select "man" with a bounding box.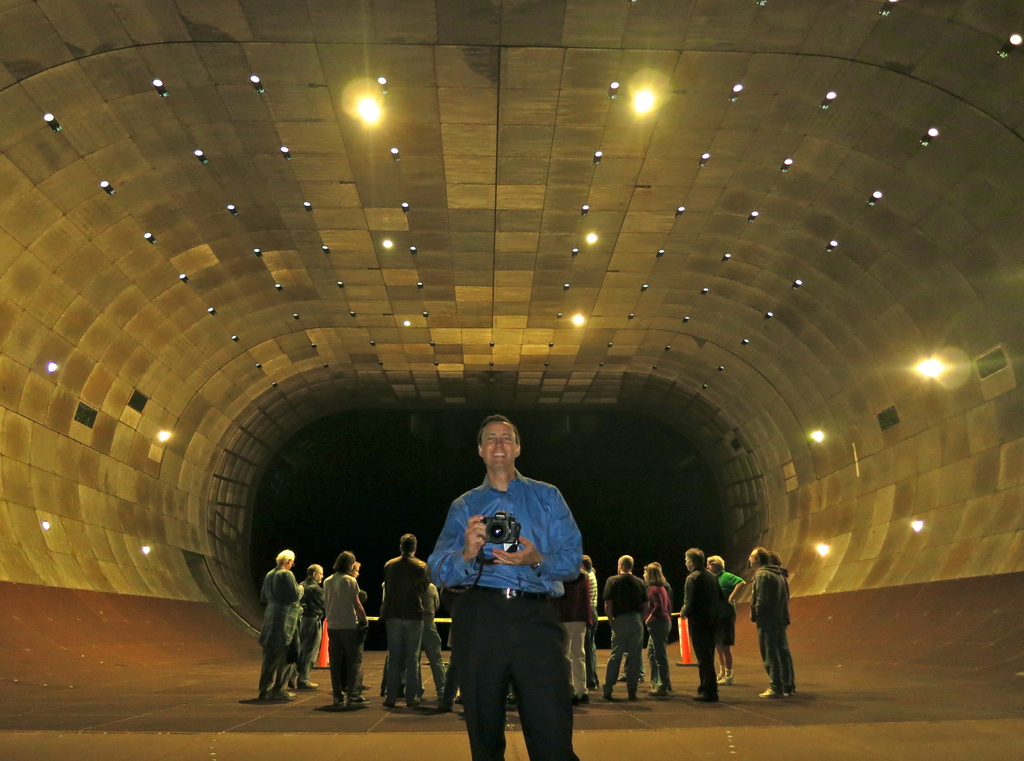
(749,548,792,705).
